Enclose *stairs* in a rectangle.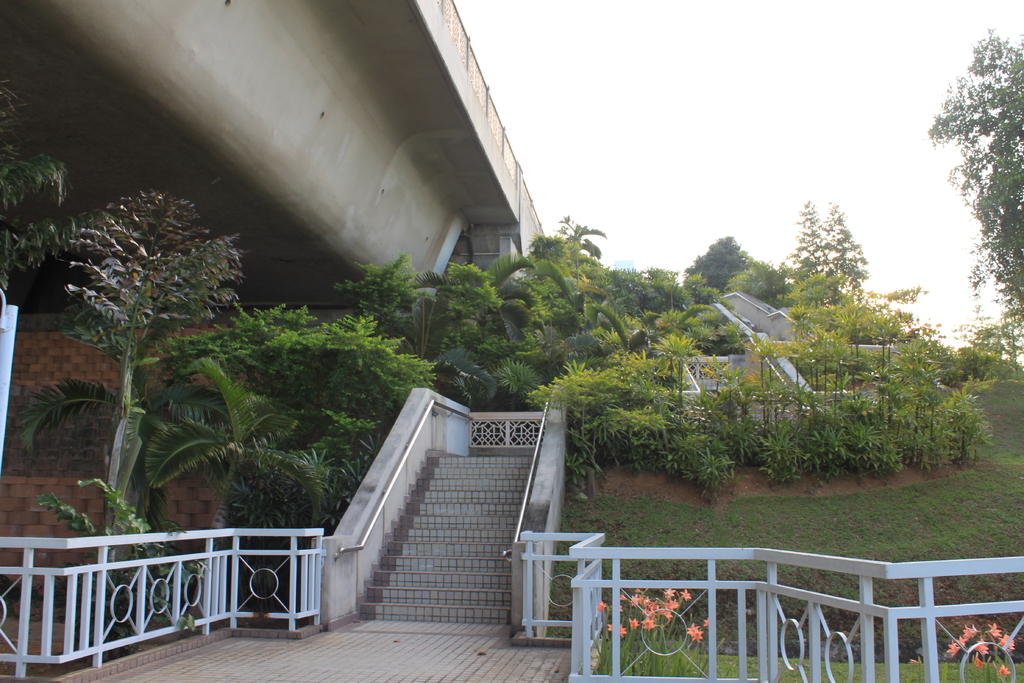
crop(362, 448, 542, 623).
